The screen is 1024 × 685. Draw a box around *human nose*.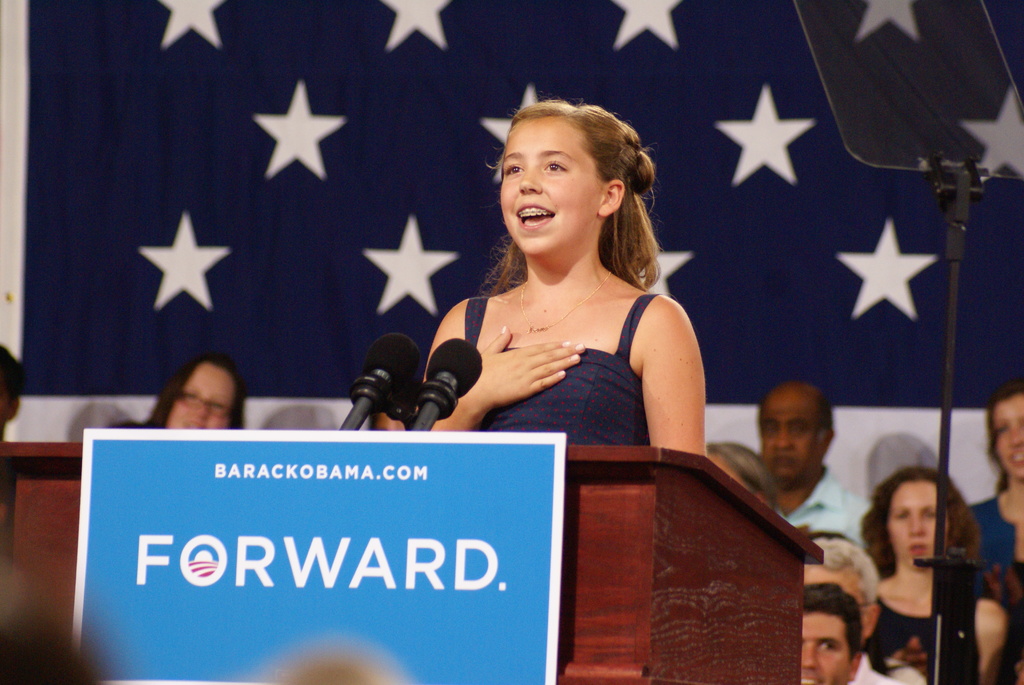
crop(770, 426, 794, 452).
